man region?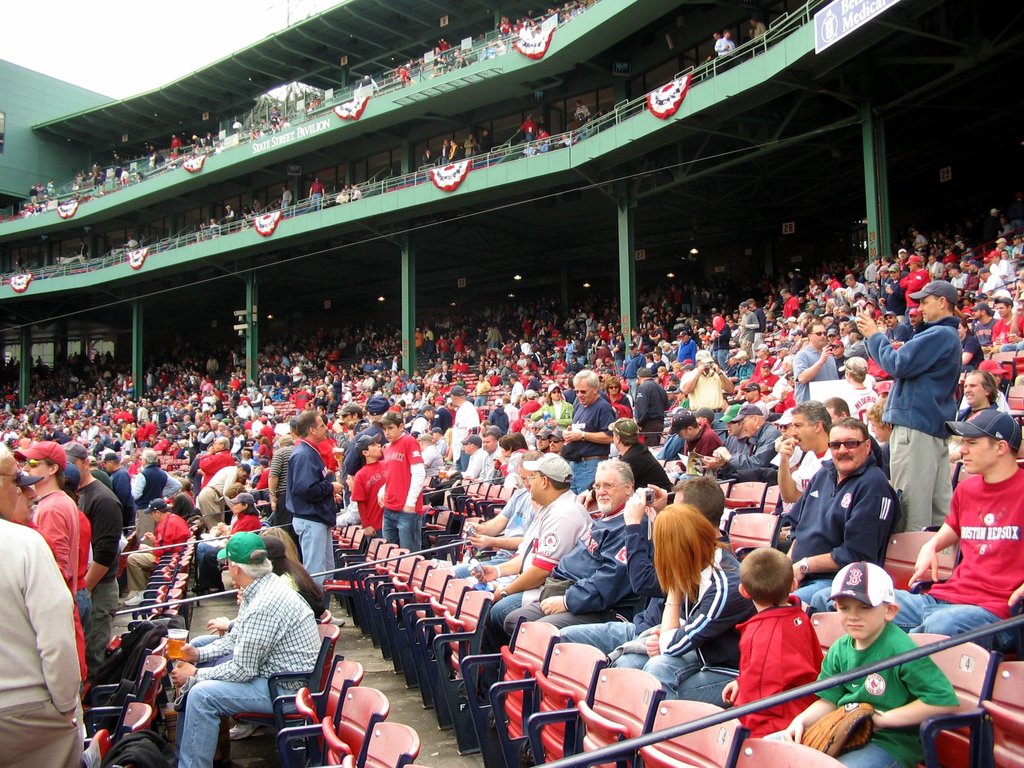
bbox(310, 178, 324, 207)
